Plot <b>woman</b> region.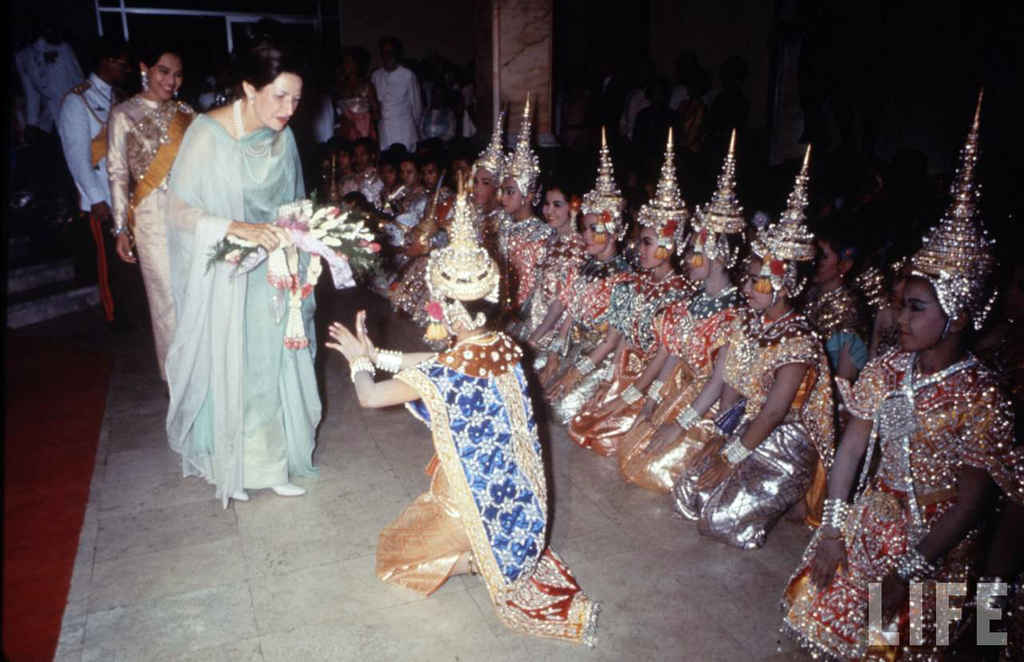
Plotted at left=482, top=93, right=552, bottom=279.
